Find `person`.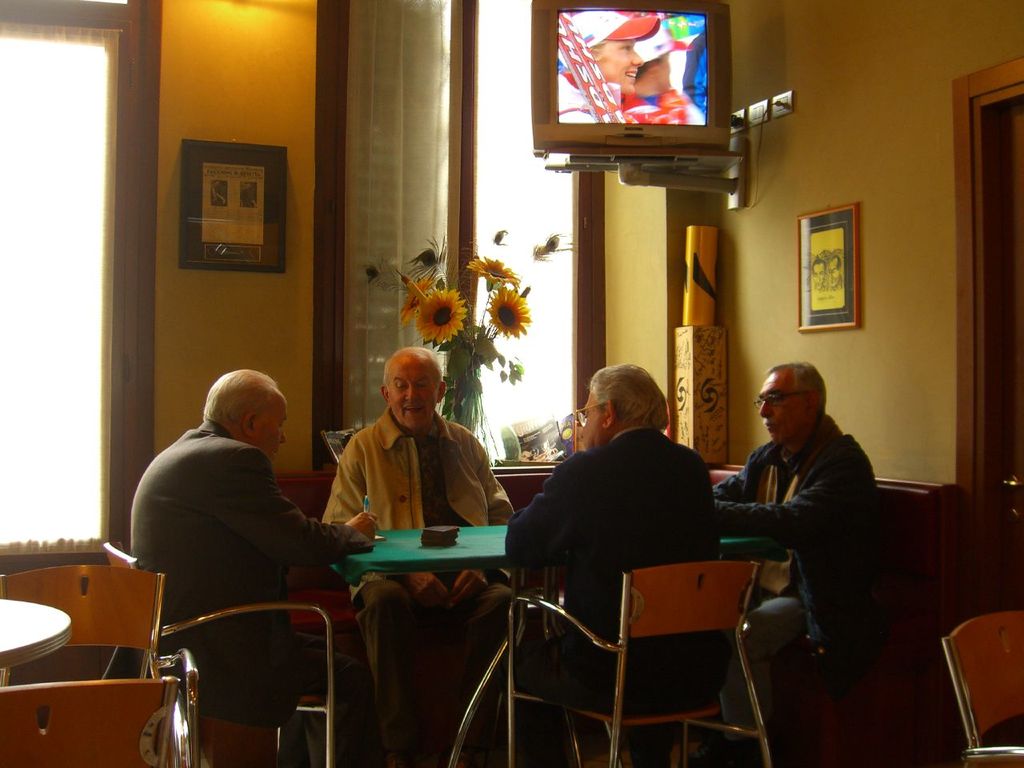
(x1=114, y1=377, x2=372, y2=767).
